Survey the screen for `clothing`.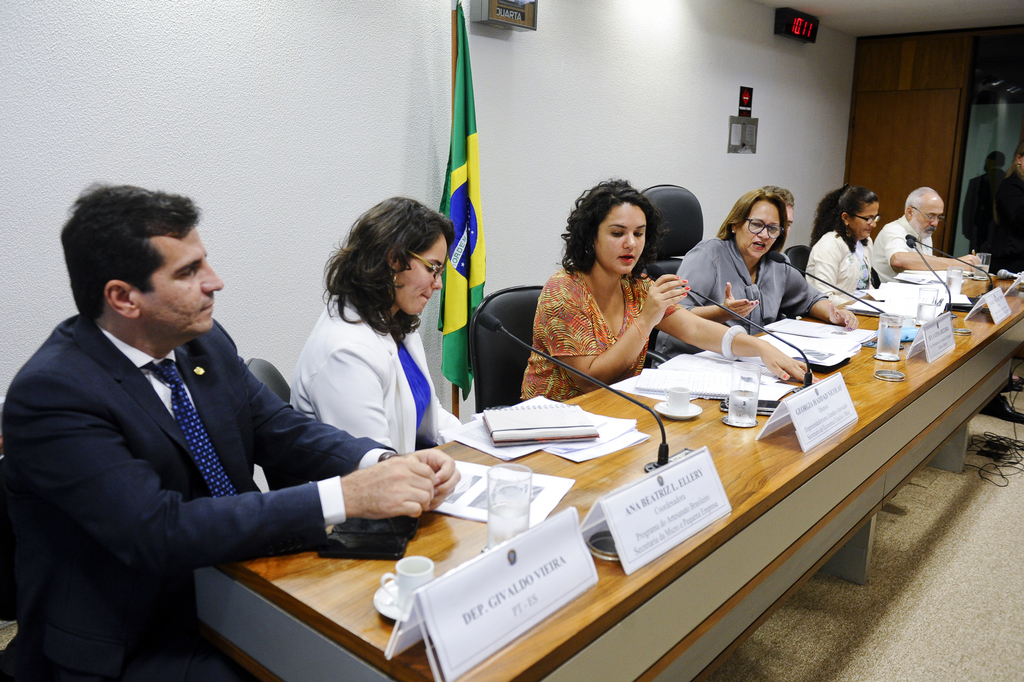
Survey found: 645:229:825:366.
